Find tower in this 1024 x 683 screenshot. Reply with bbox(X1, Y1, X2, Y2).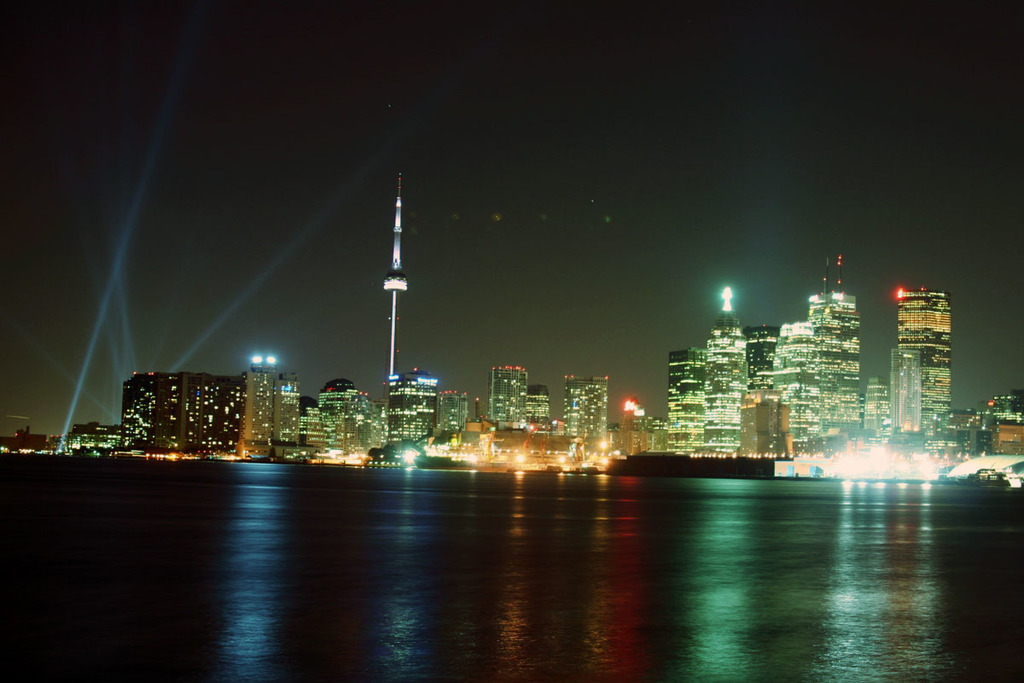
bbox(859, 380, 905, 435).
